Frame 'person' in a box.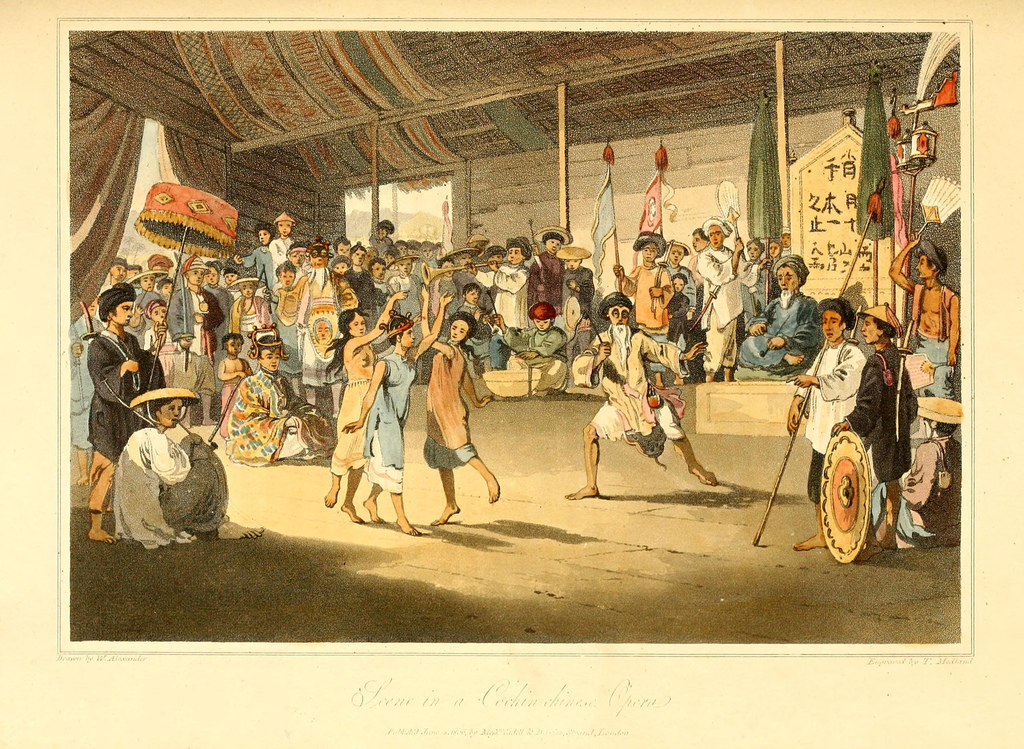
locate(703, 214, 742, 369).
